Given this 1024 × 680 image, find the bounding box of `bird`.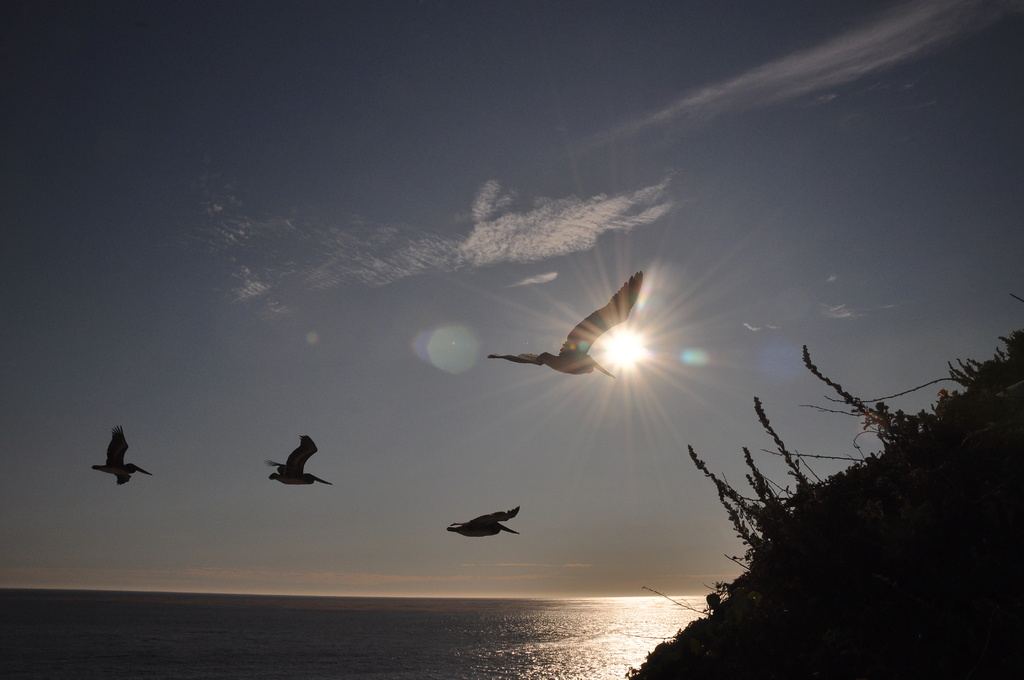
box=[257, 442, 335, 502].
